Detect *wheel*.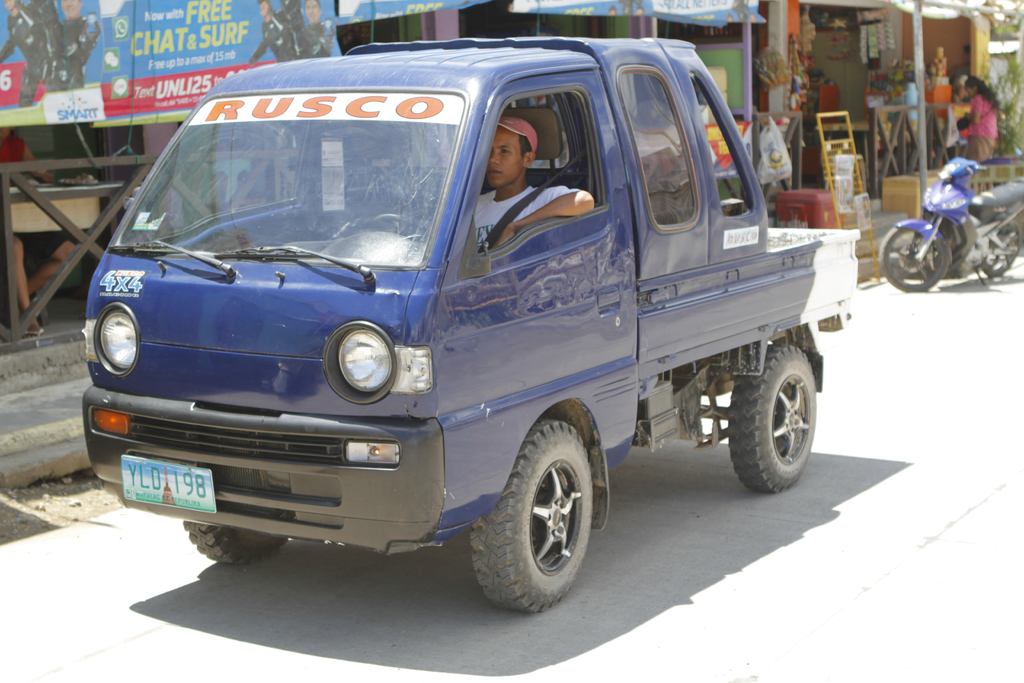
Detected at 735:334:817:498.
